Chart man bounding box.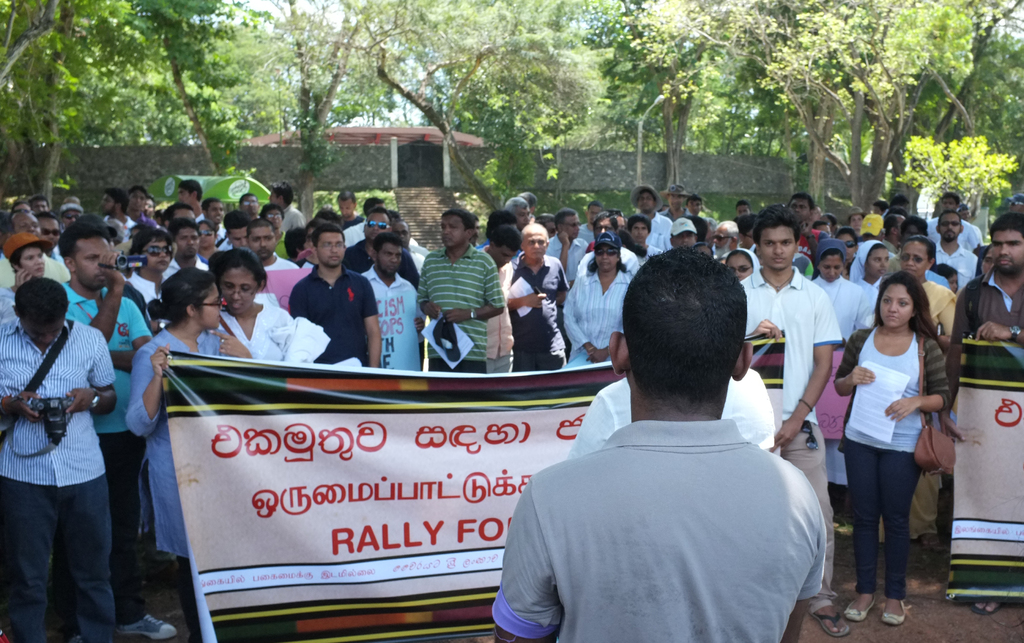
Charted: pyautogui.locateOnScreen(483, 241, 828, 642).
